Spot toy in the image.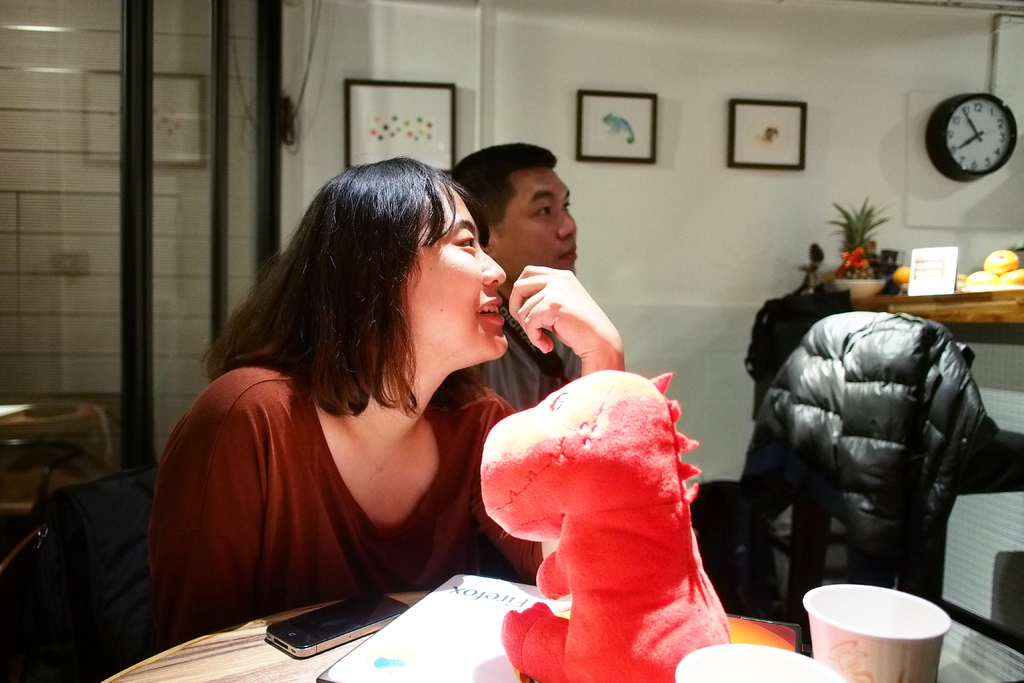
toy found at [x1=479, y1=372, x2=731, y2=682].
